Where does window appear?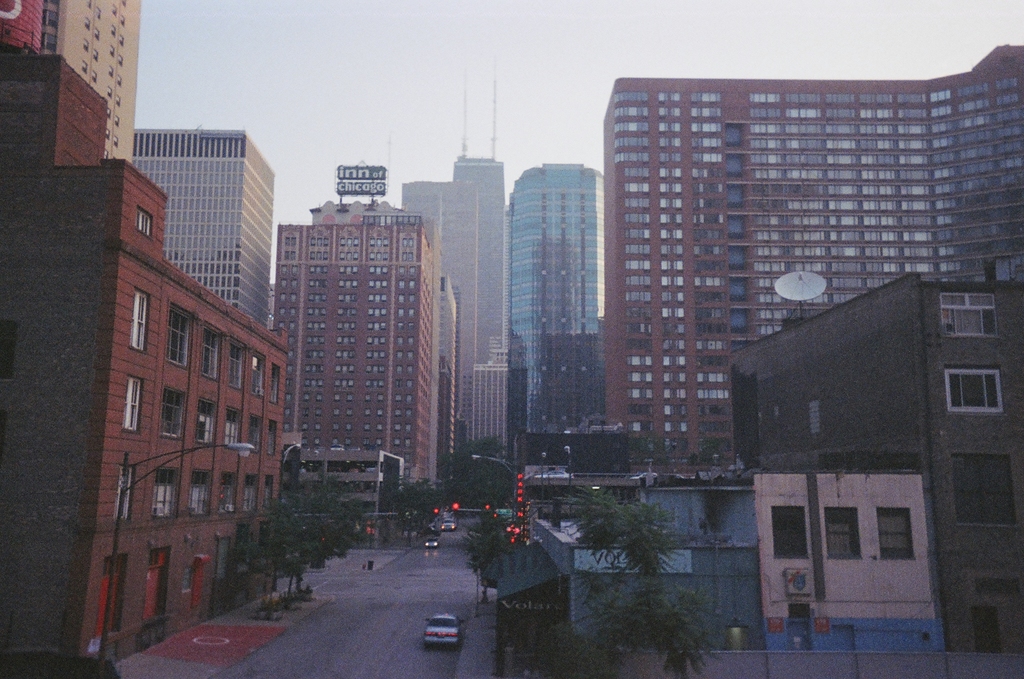
Appears at l=939, t=292, r=998, b=339.
